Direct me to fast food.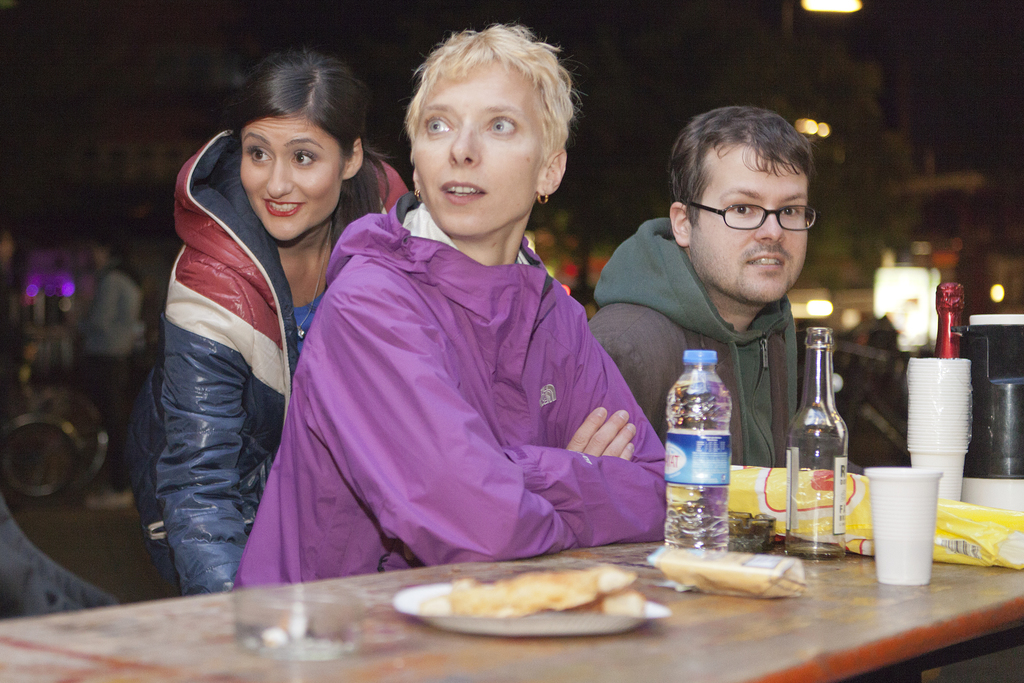
Direction: [left=420, top=567, right=675, bottom=622].
